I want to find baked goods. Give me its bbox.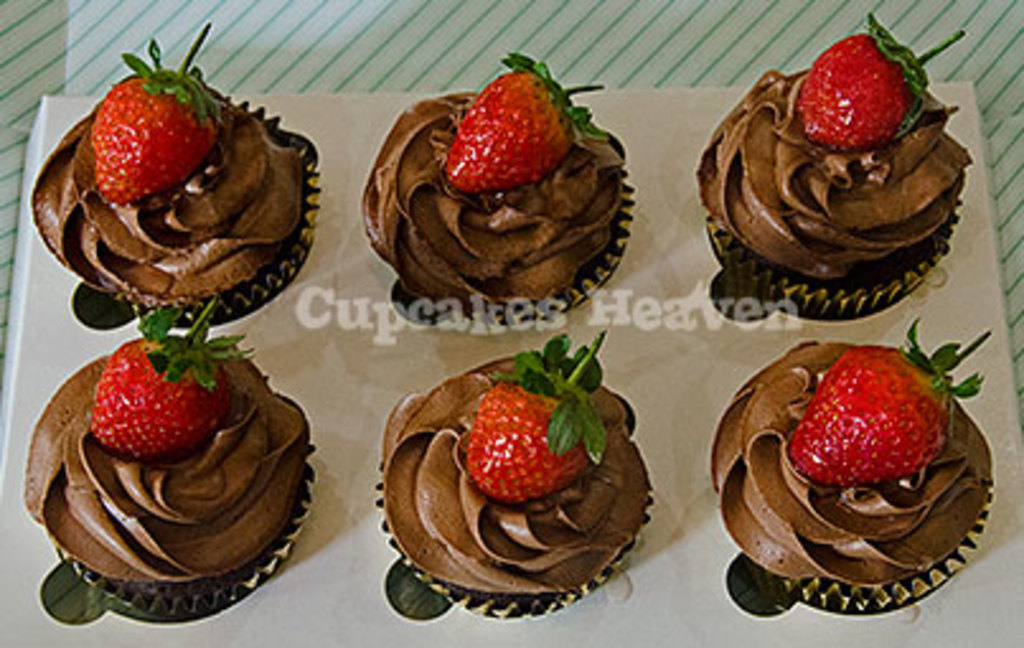
(x1=711, y1=325, x2=996, y2=615).
